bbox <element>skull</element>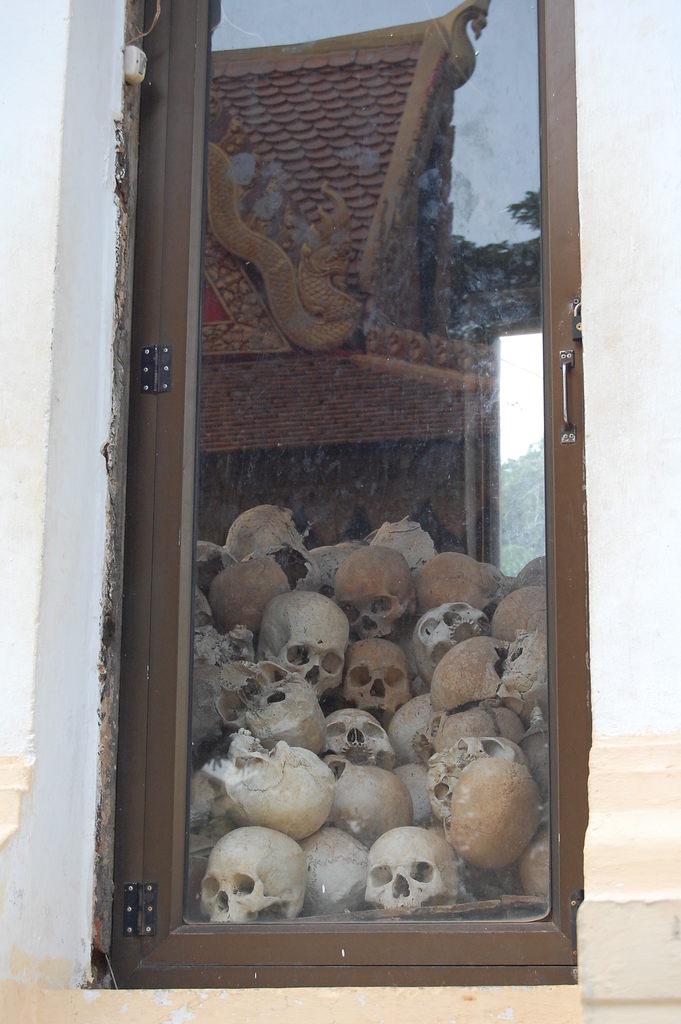
[left=422, top=703, right=521, bottom=741]
